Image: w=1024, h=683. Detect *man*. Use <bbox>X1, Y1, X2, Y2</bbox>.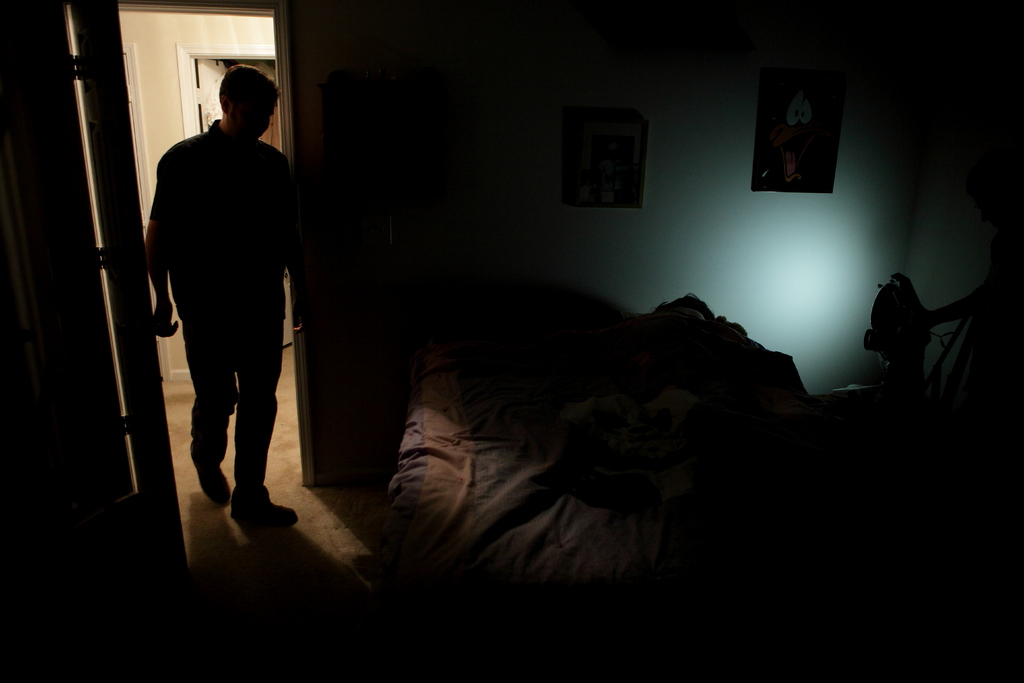
<bbox>158, 60, 300, 523</bbox>.
